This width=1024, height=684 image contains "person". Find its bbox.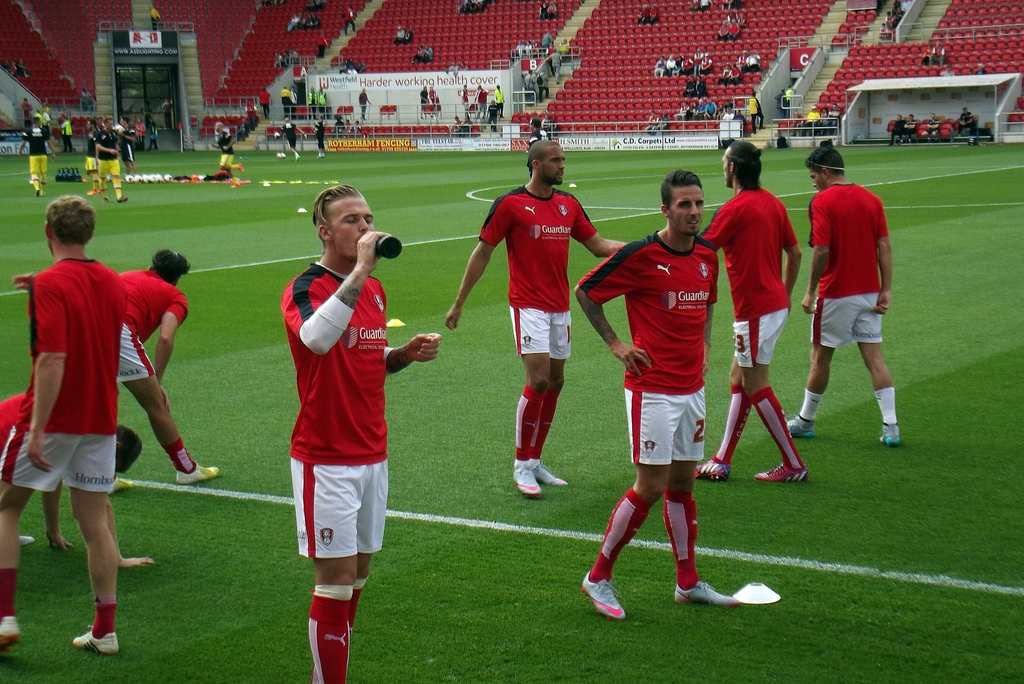
(459,83,474,110).
